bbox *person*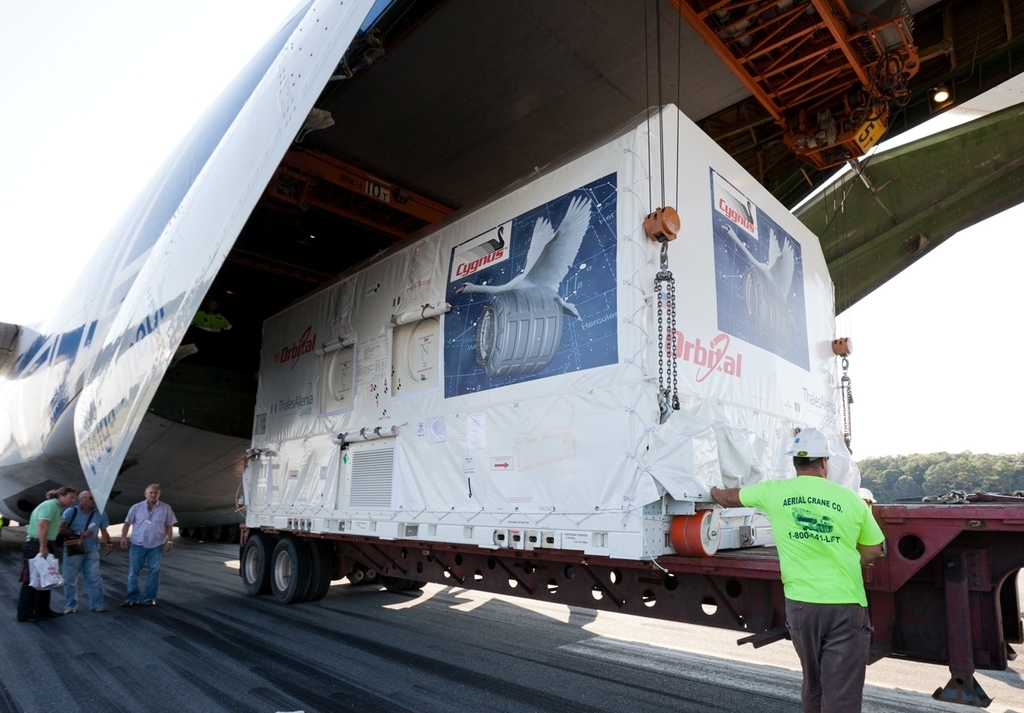
detection(109, 482, 163, 589)
